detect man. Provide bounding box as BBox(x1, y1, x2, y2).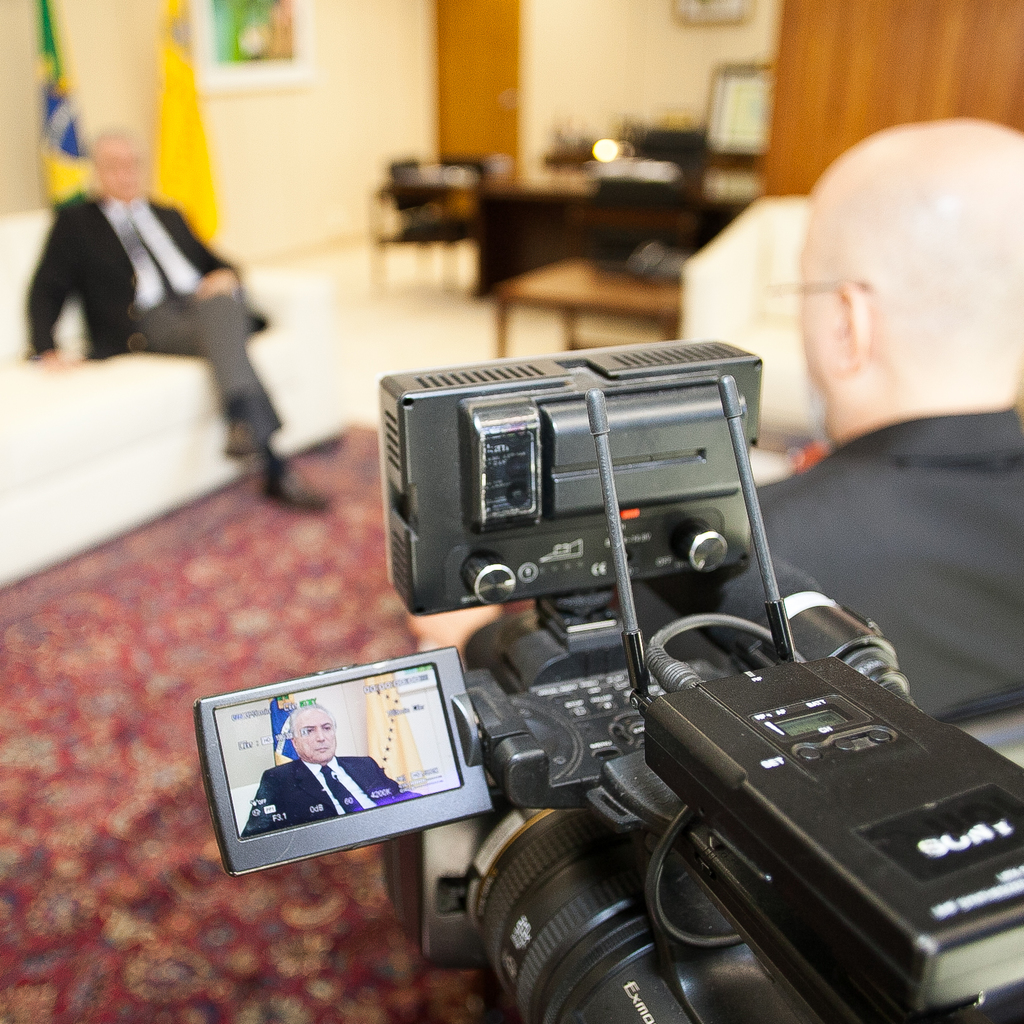
BBox(408, 120, 1023, 726).
